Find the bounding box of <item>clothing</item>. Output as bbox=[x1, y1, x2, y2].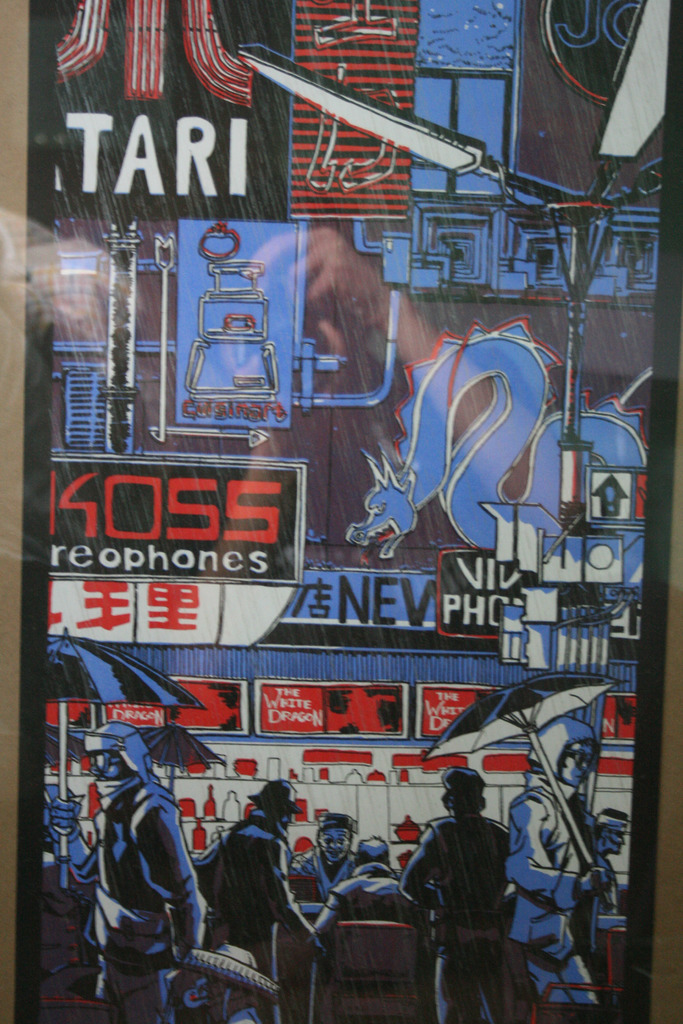
bbox=[198, 822, 336, 958].
